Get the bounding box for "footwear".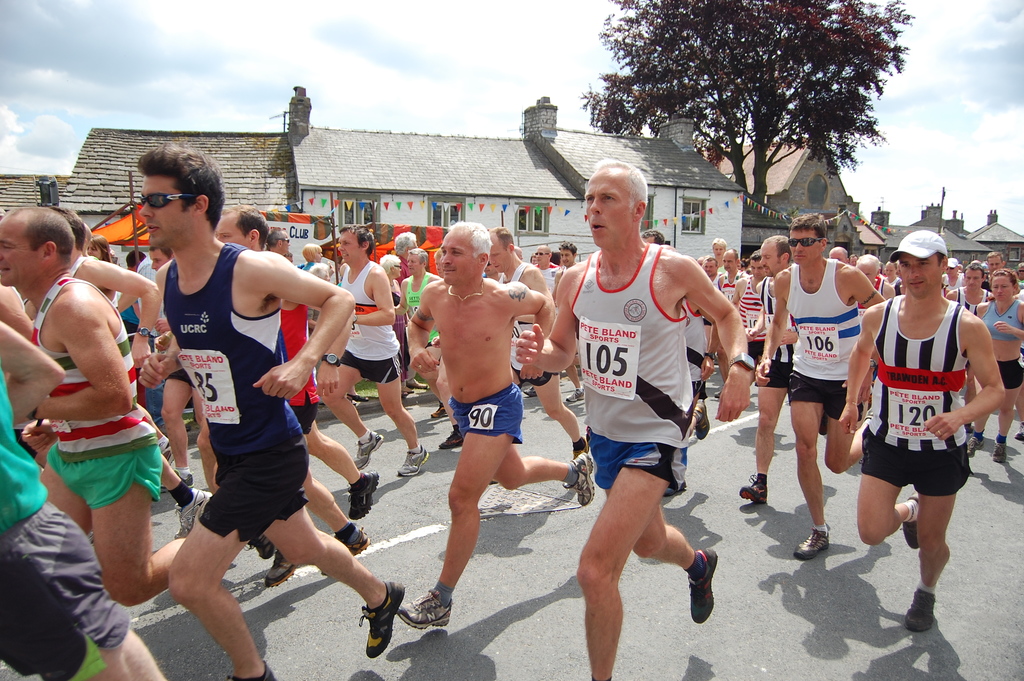
(left=566, top=382, right=586, bottom=402).
